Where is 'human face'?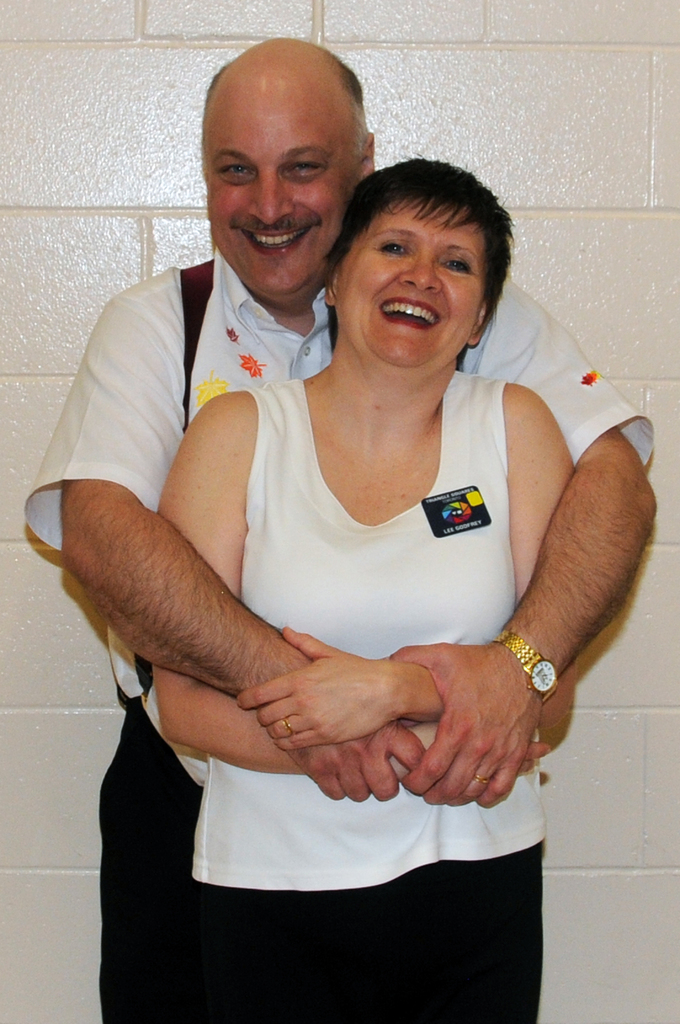
(334,198,485,371).
